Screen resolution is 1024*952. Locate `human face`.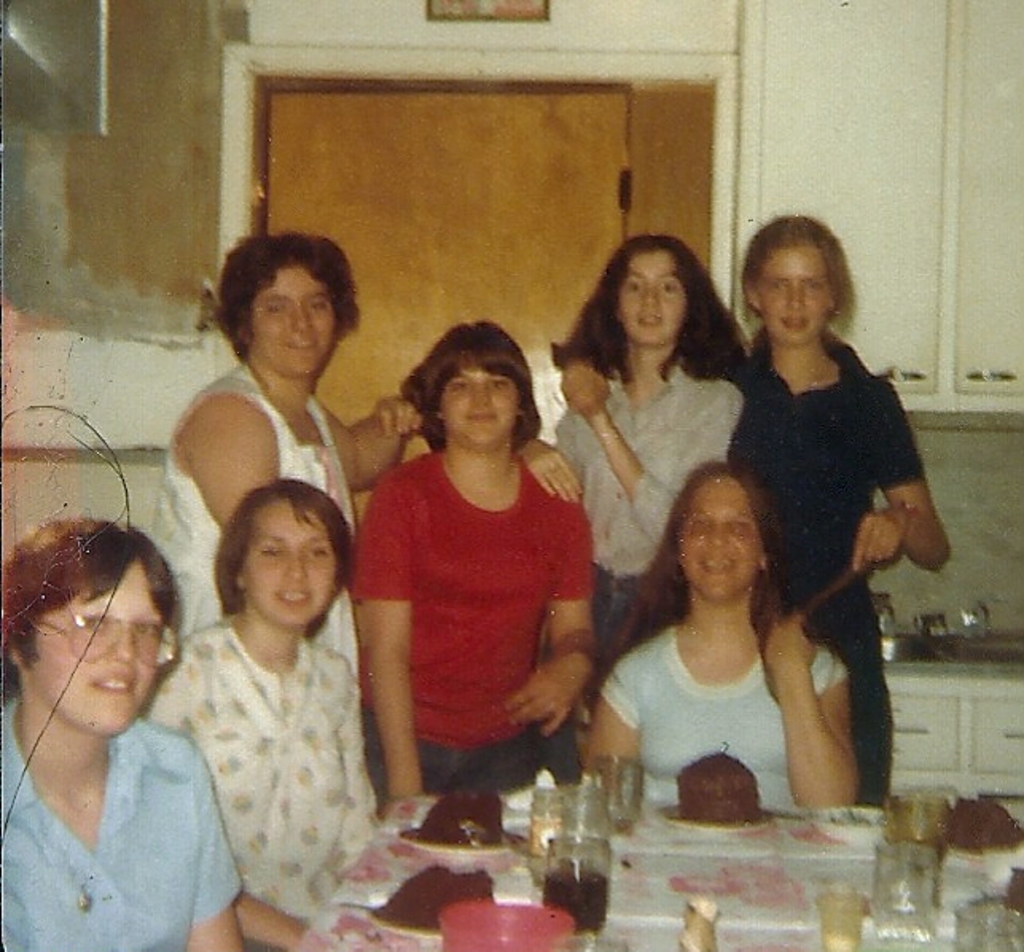
locate(667, 468, 761, 600).
